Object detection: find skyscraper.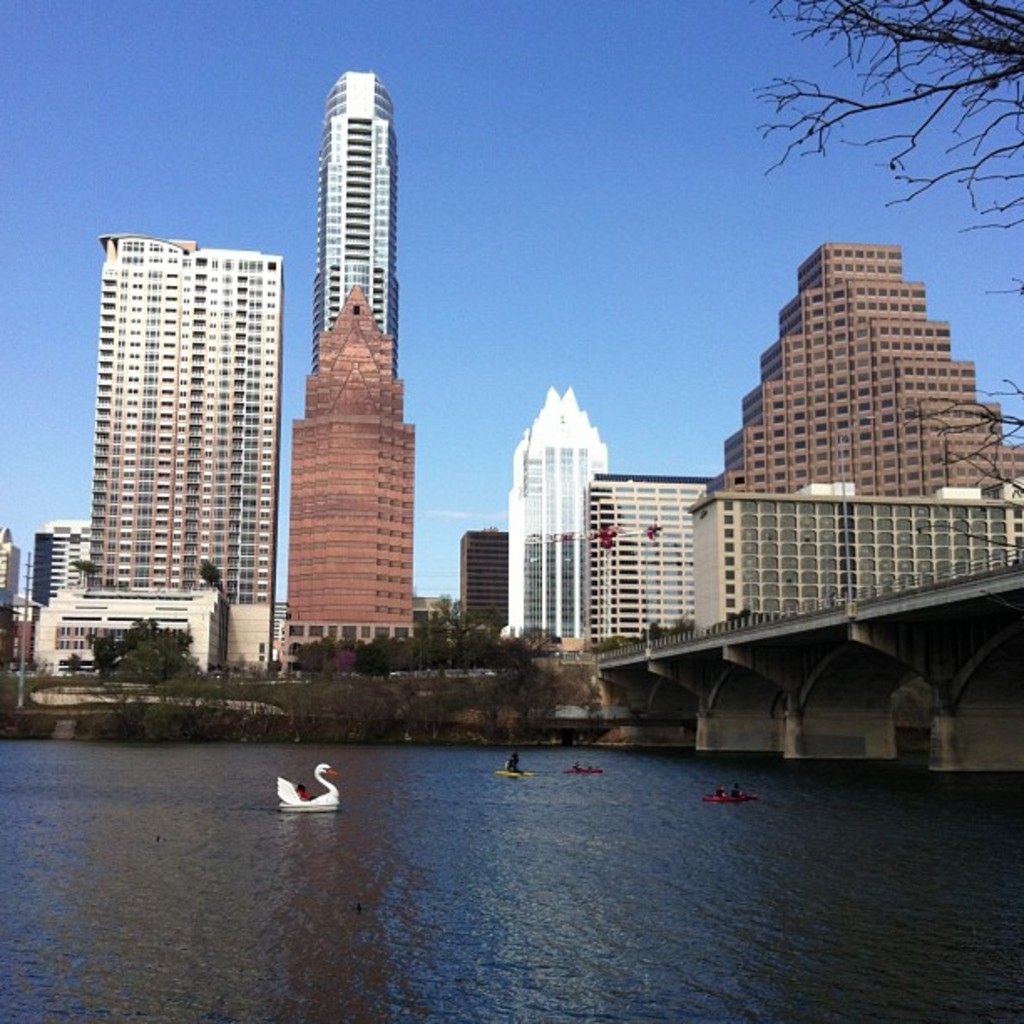
<box>500,392,616,631</box>.
